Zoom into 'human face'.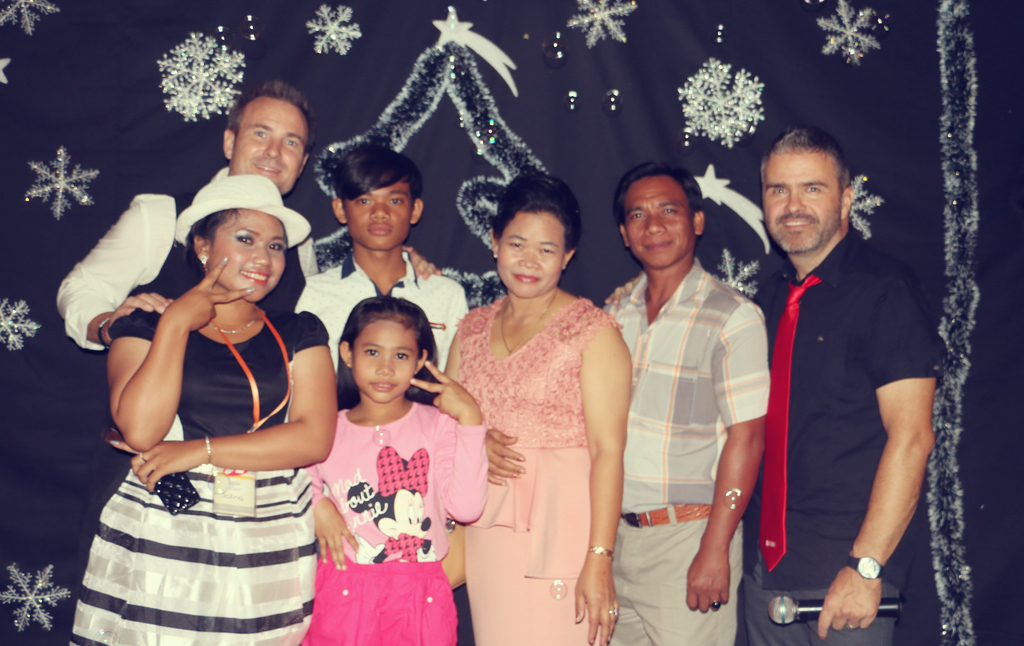
Zoom target: l=347, t=177, r=415, b=250.
